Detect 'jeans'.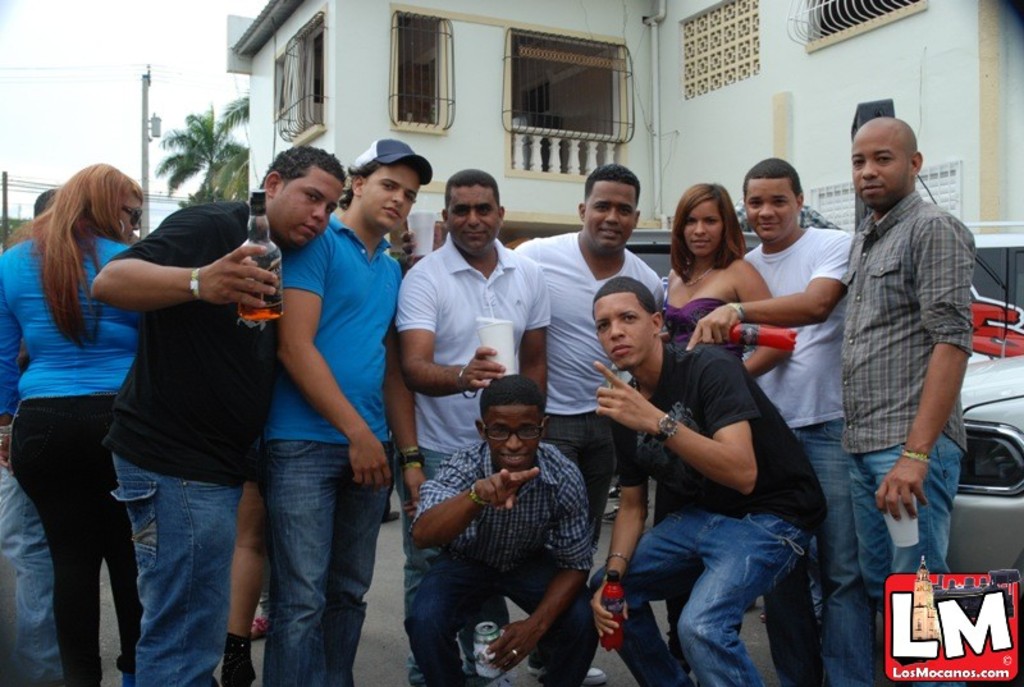
Detected at (left=549, top=399, right=617, bottom=564).
